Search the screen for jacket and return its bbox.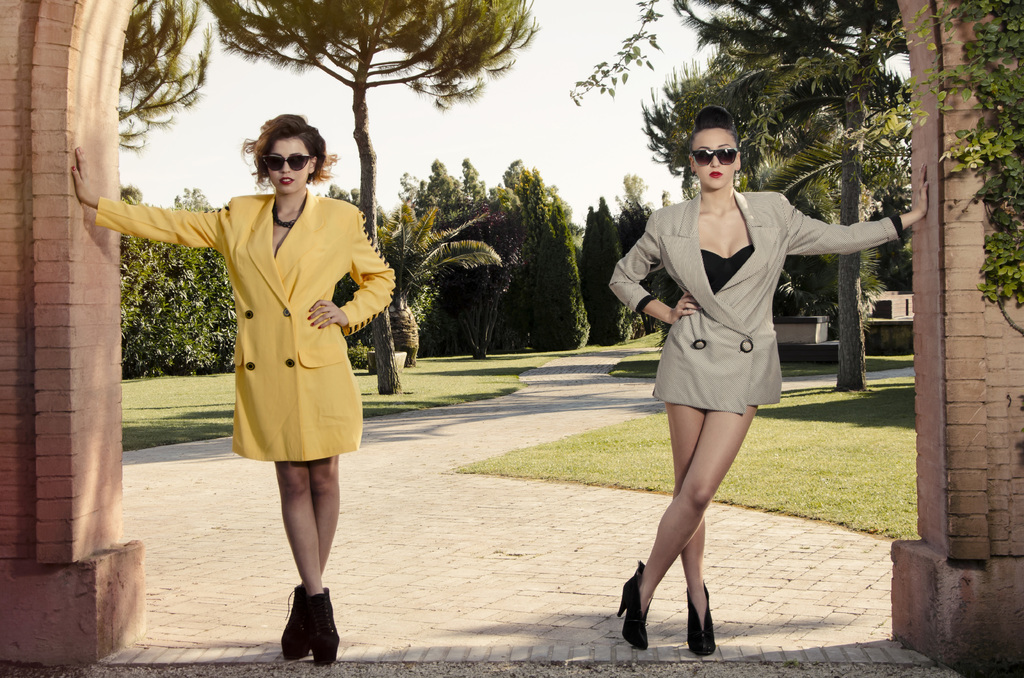
Found: rect(134, 147, 375, 470).
